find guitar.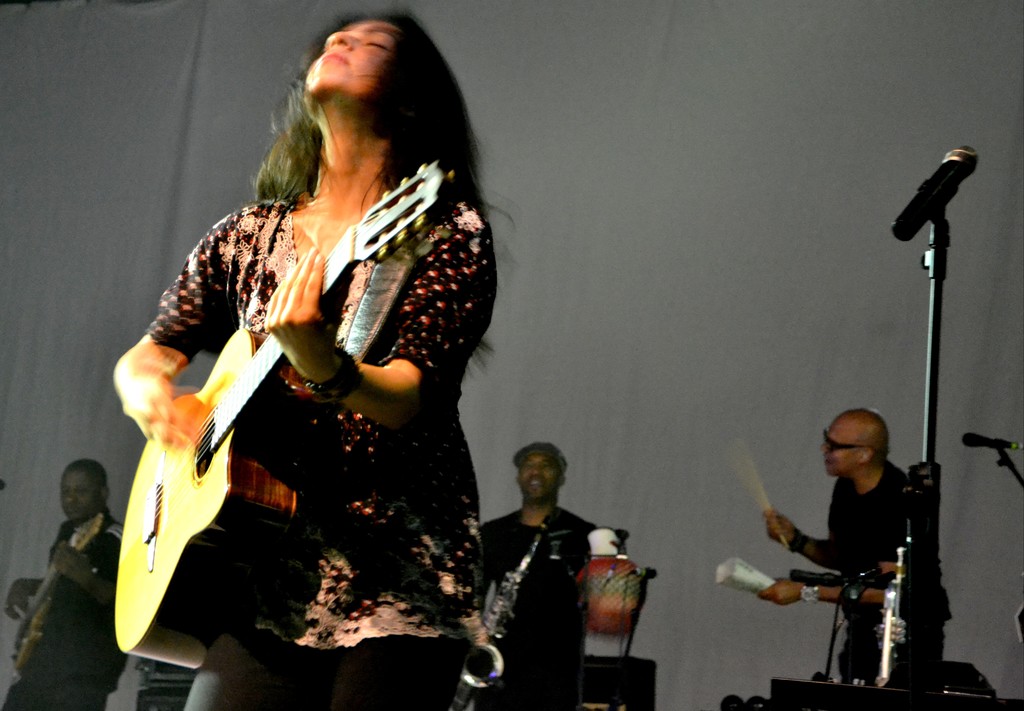
bbox=(11, 509, 104, 683).
